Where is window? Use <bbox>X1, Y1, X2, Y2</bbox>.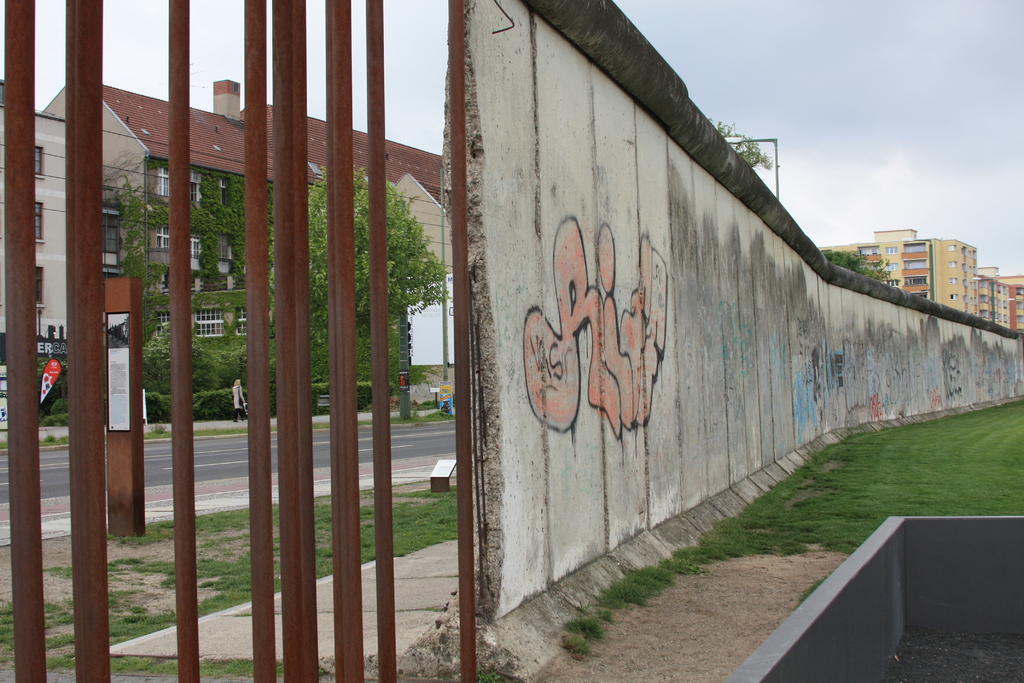
<bbox>33, 144, 45, 178</bbox>.
